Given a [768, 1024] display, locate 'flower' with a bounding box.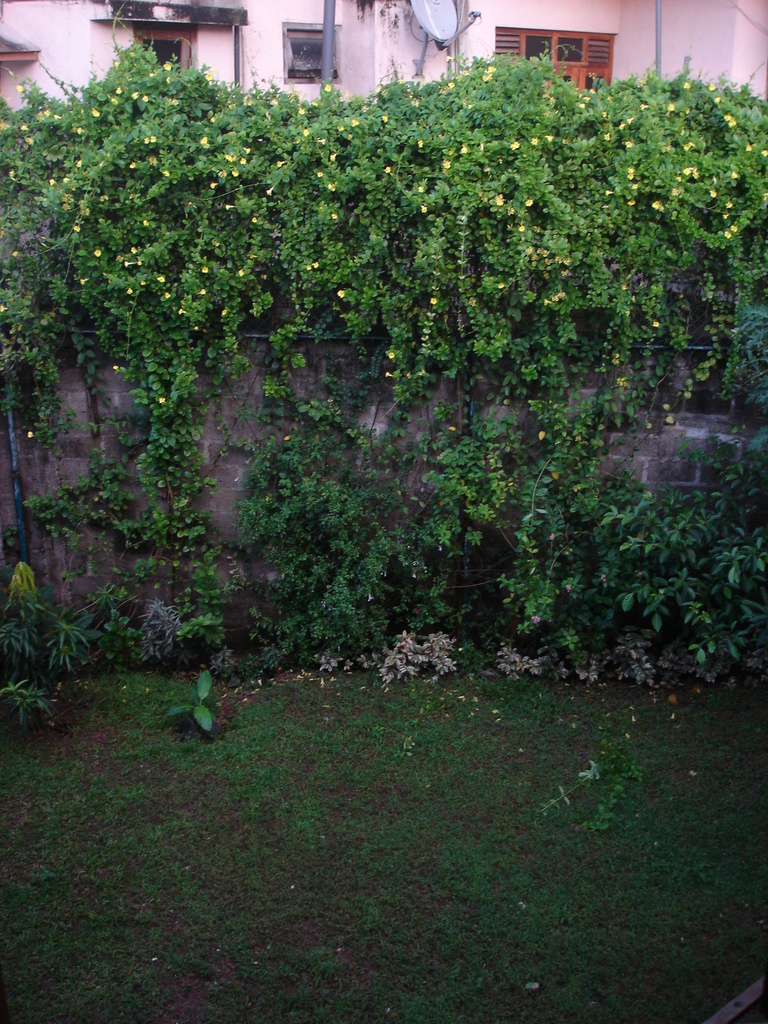
Located: l=245, t=147, r=248, b=154.
